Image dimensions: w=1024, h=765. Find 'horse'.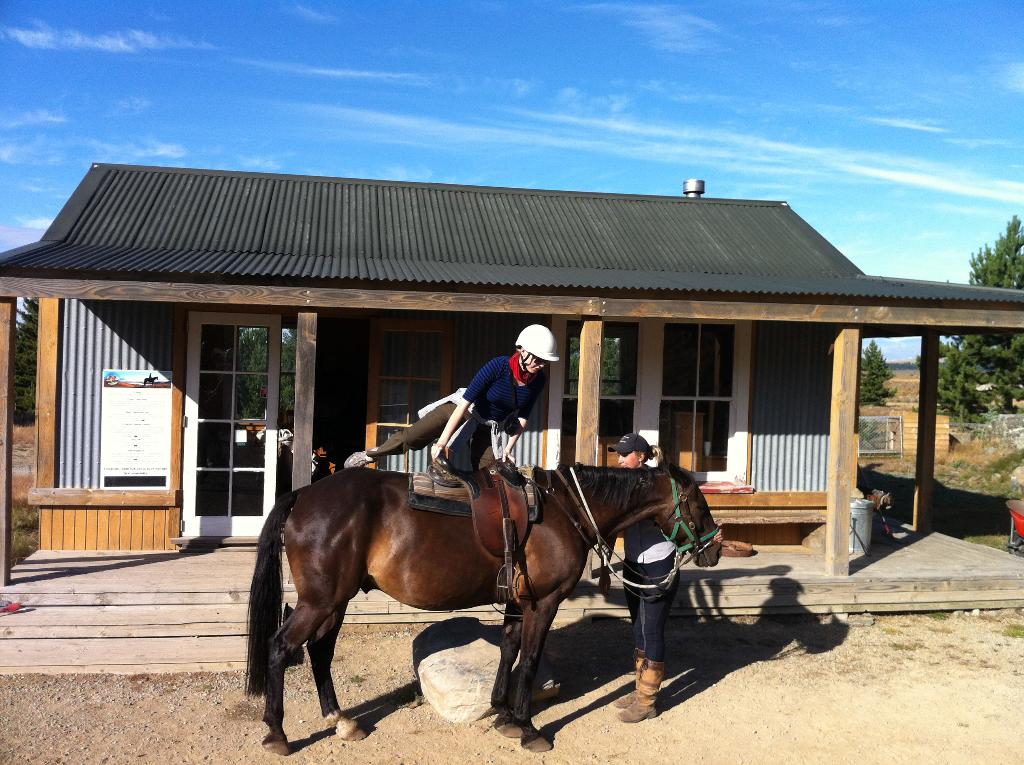
bbox(243, 454, 726, 758).
